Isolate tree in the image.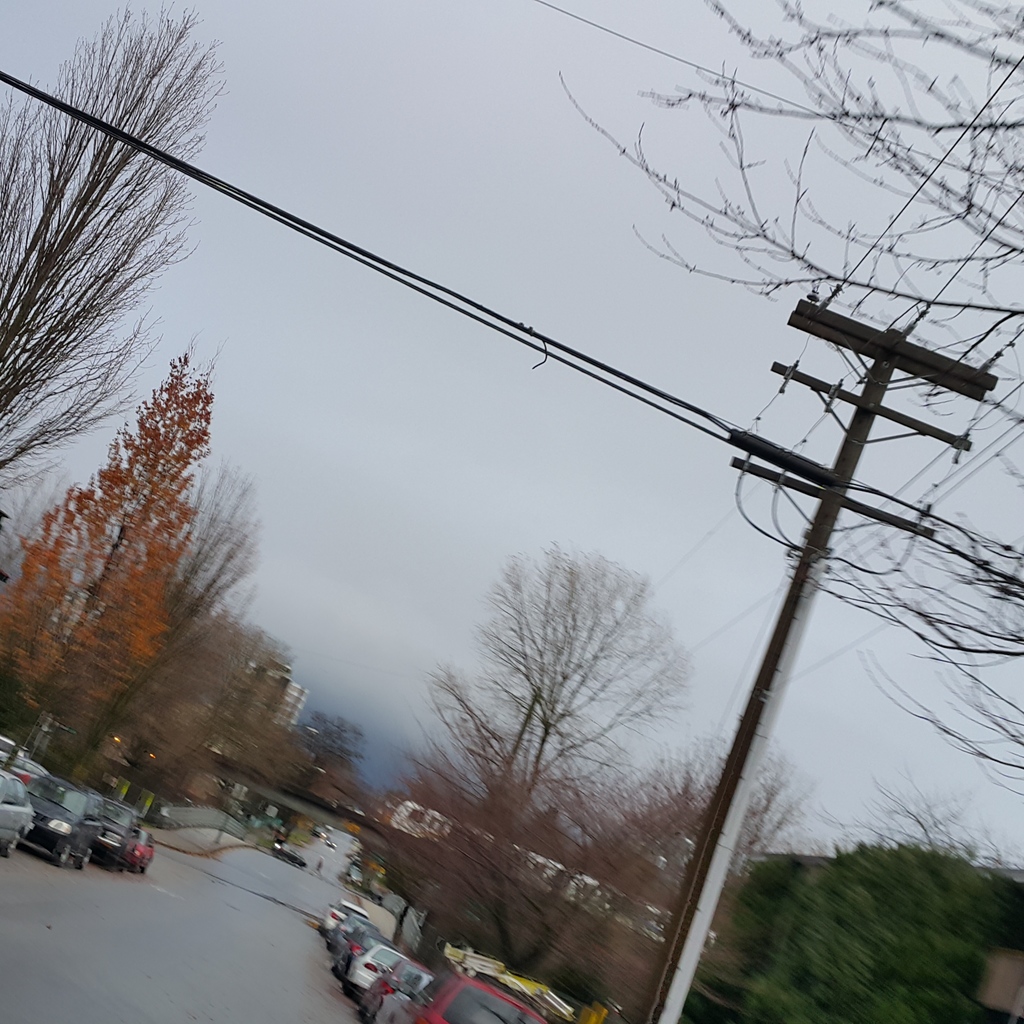
Isolated region: pyautogui.locateOnScreen(852, 769, 1019, 868).
